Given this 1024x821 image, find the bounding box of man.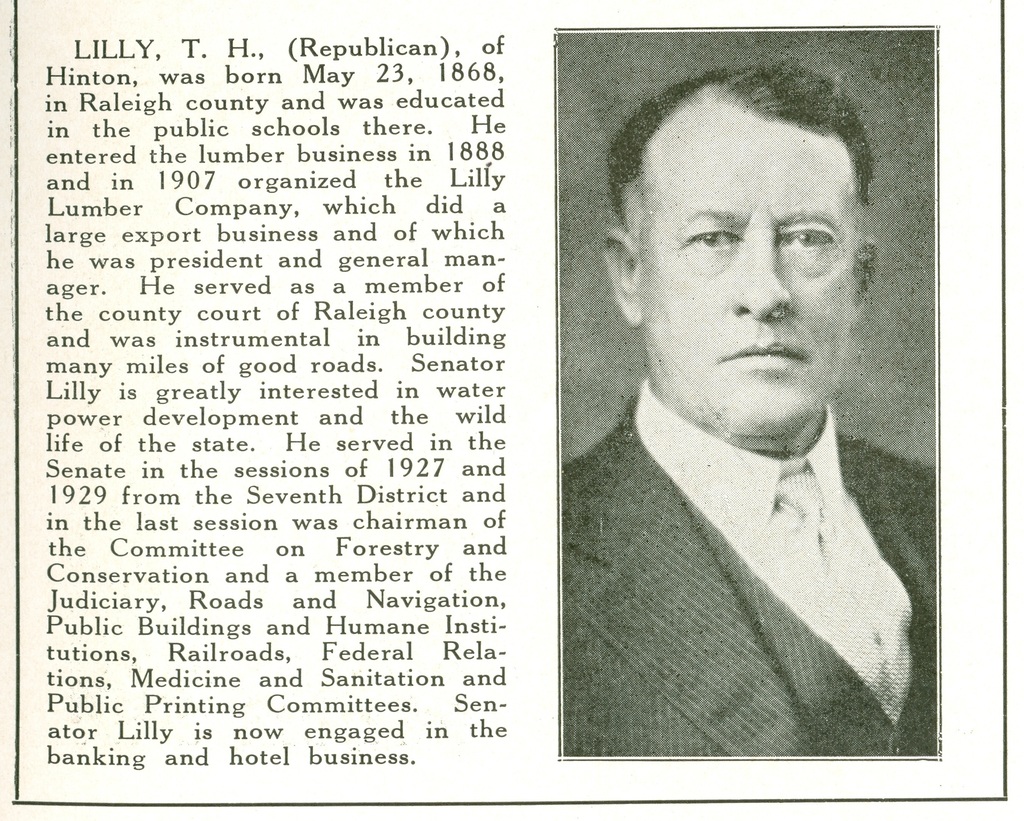
(559,69,936,752).
